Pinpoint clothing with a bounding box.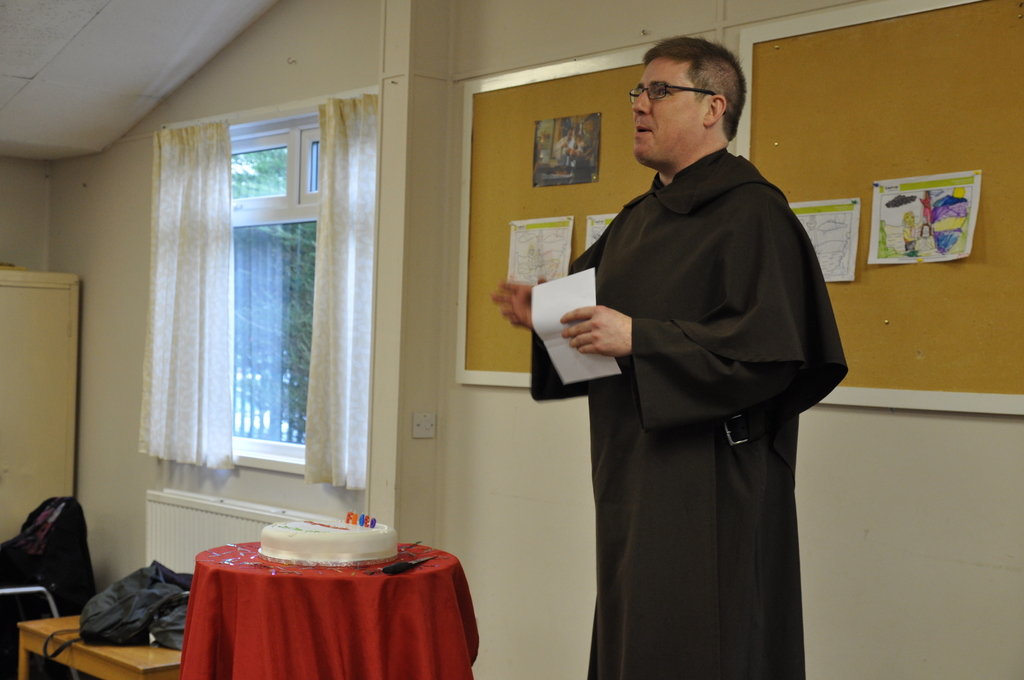
box=[902, 224, 916, 249].
